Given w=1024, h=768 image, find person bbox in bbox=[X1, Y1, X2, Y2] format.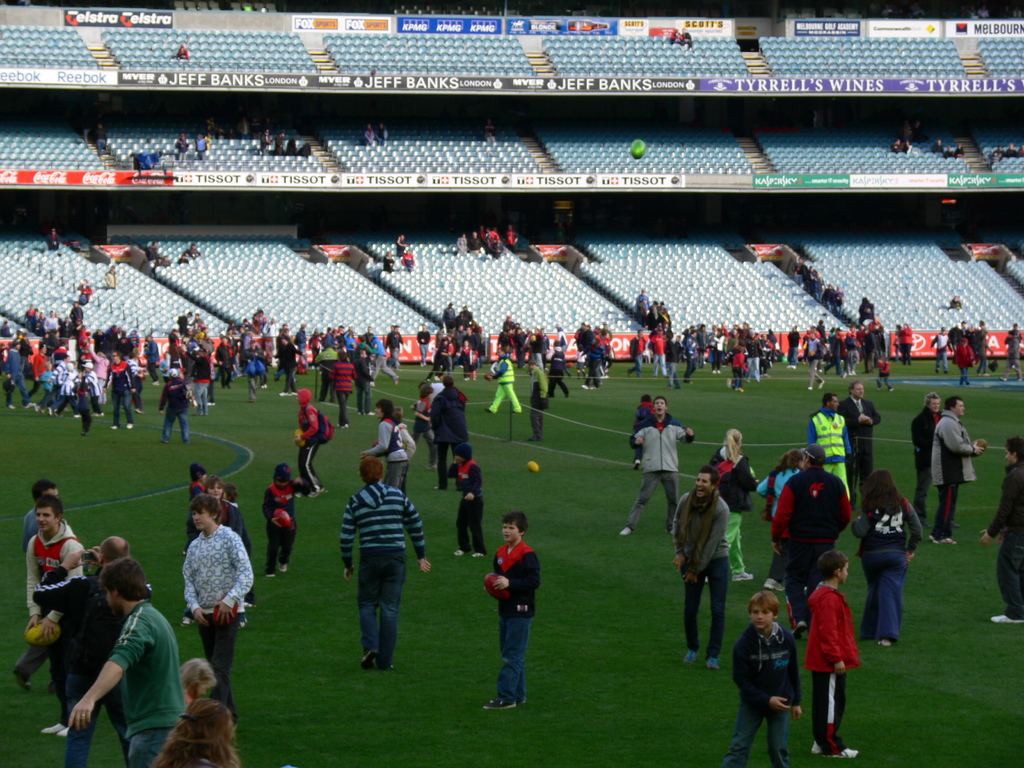
bbox=[632, 392, 657, 470].
